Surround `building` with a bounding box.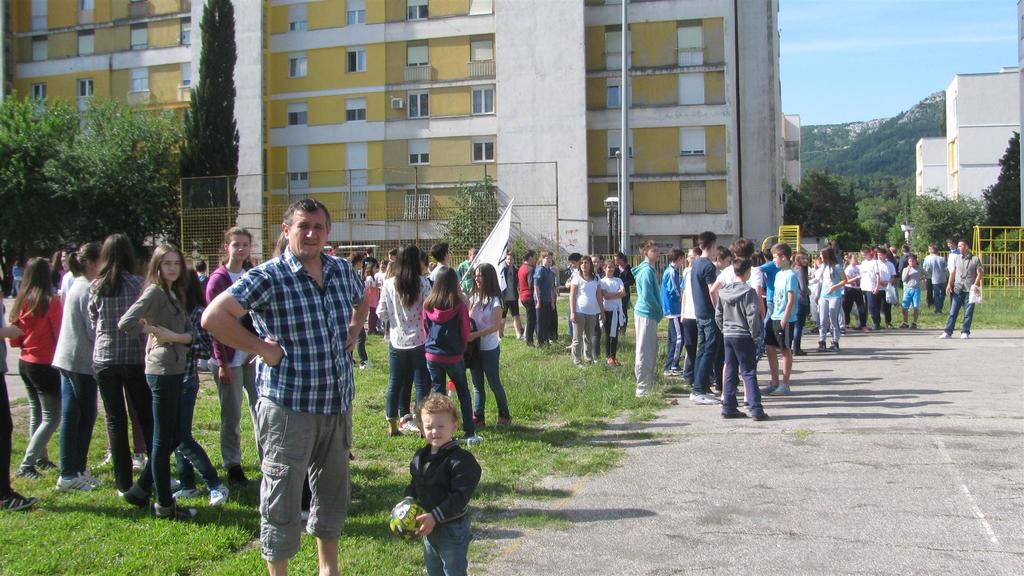
(x1=947, y1=67, x2=1018, y2=208).
